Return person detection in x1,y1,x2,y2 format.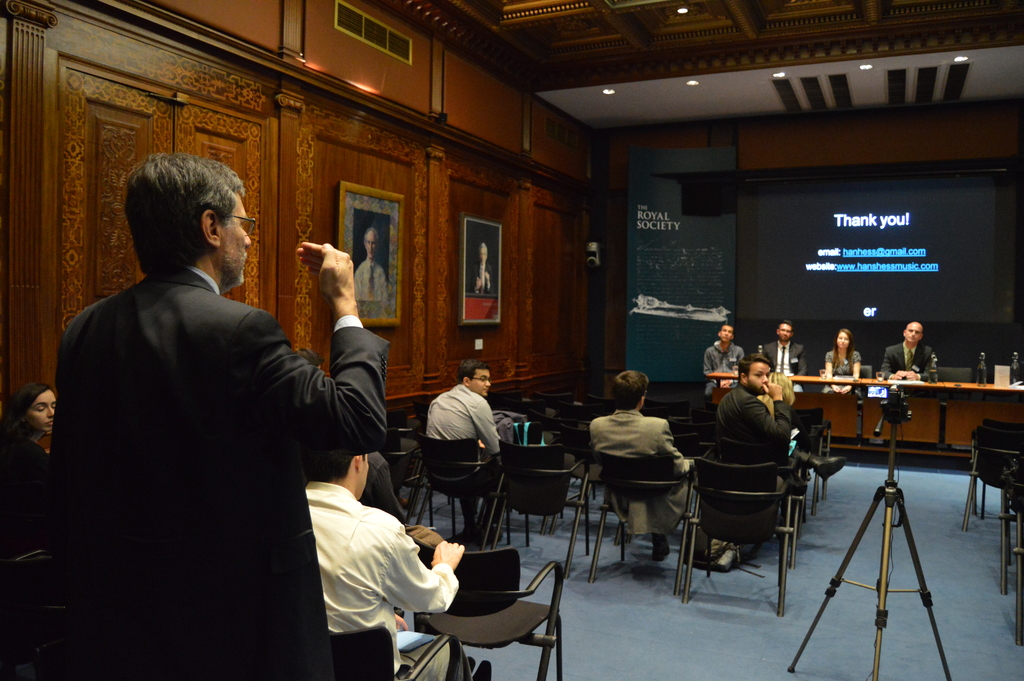
703,324,749,393.
